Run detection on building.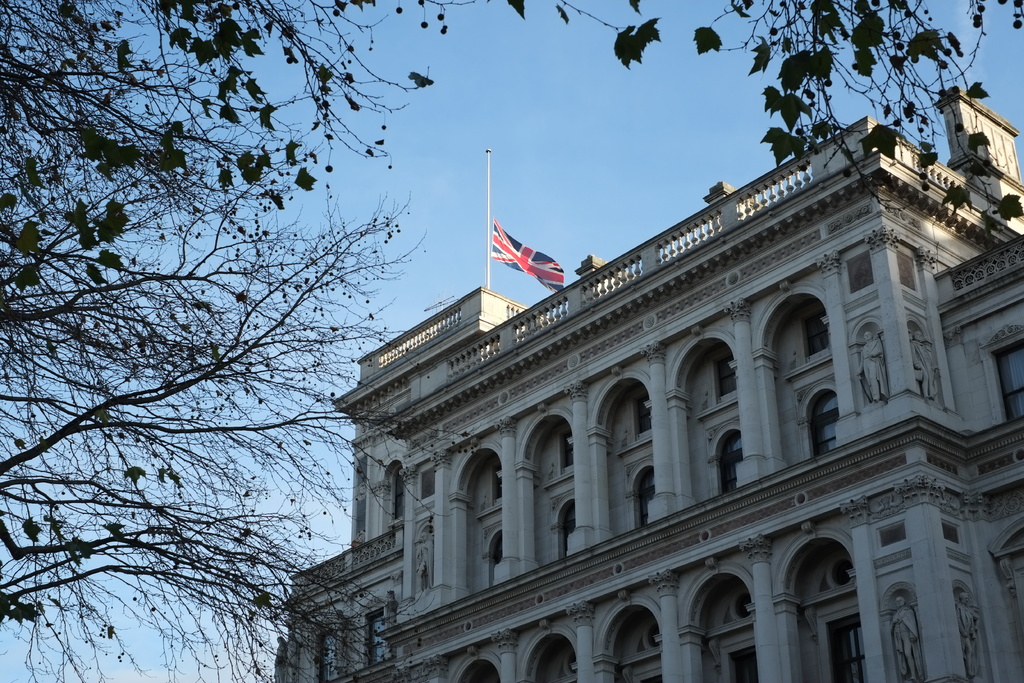
Result: rect(275, 85, 1023, 682).
